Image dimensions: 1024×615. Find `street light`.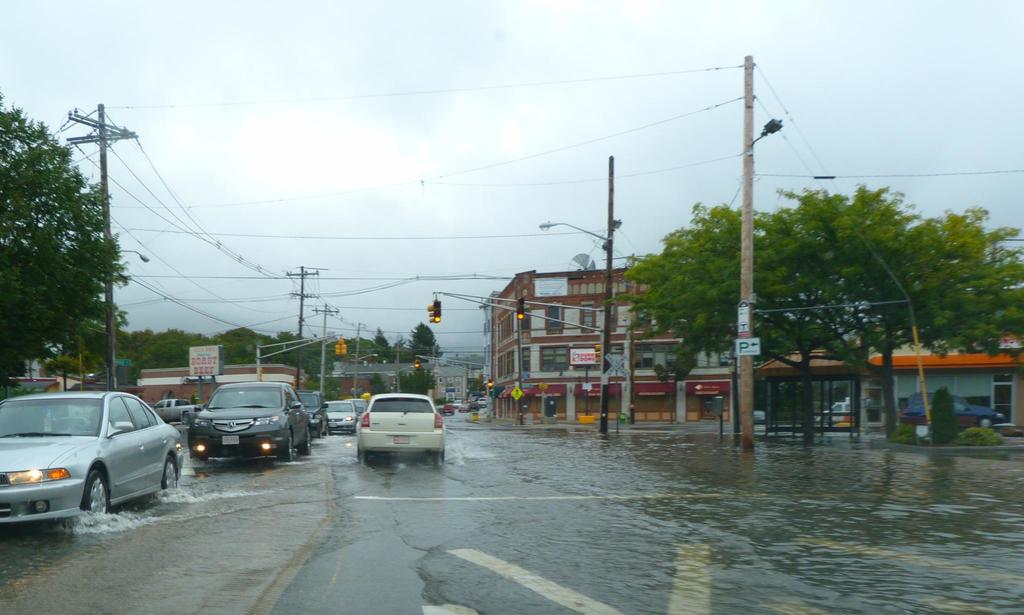
bbox=(101, 245, 150, 369).
